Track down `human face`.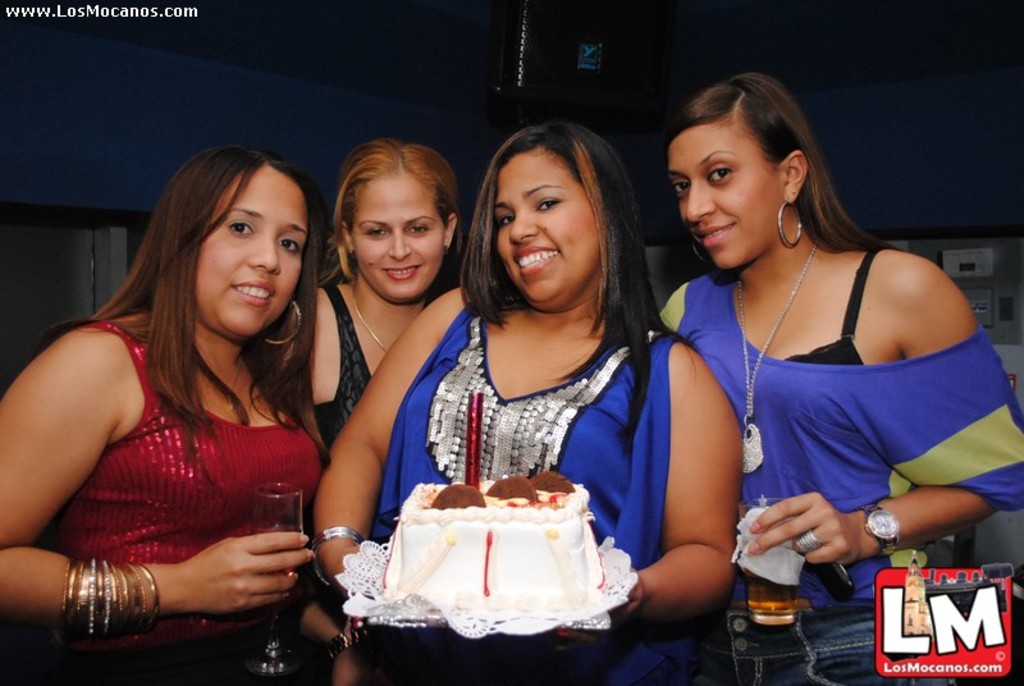
Tracked to (668, 129, 773, 267).
